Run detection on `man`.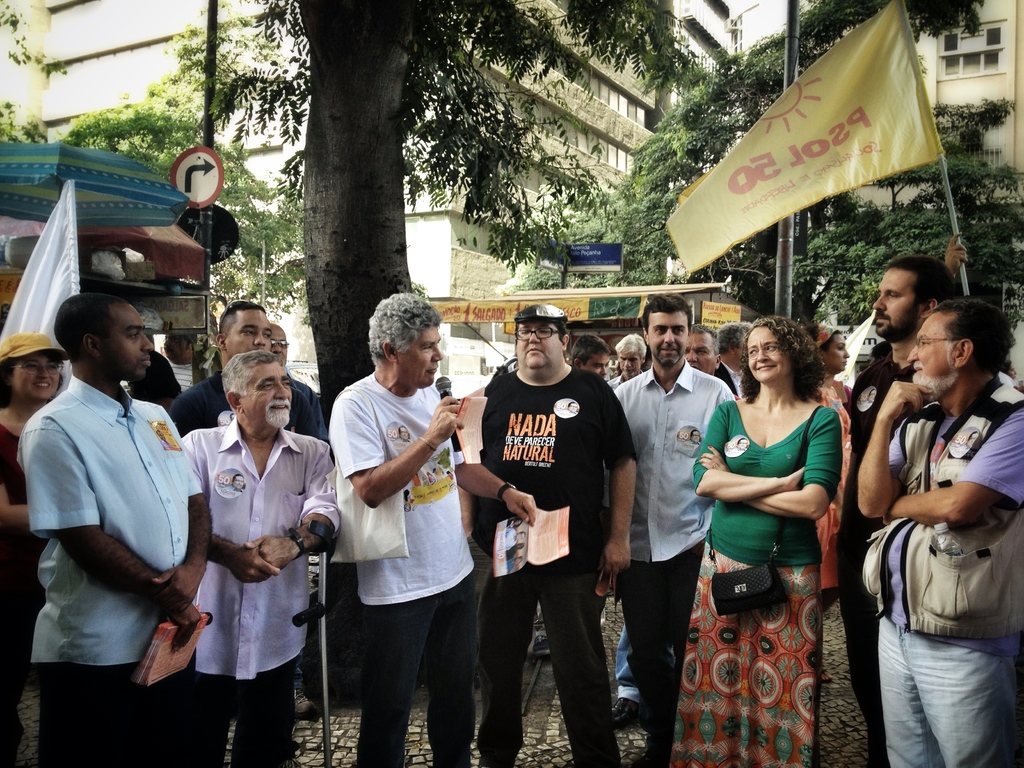
Result: <box>20,260,212,737</box>.
